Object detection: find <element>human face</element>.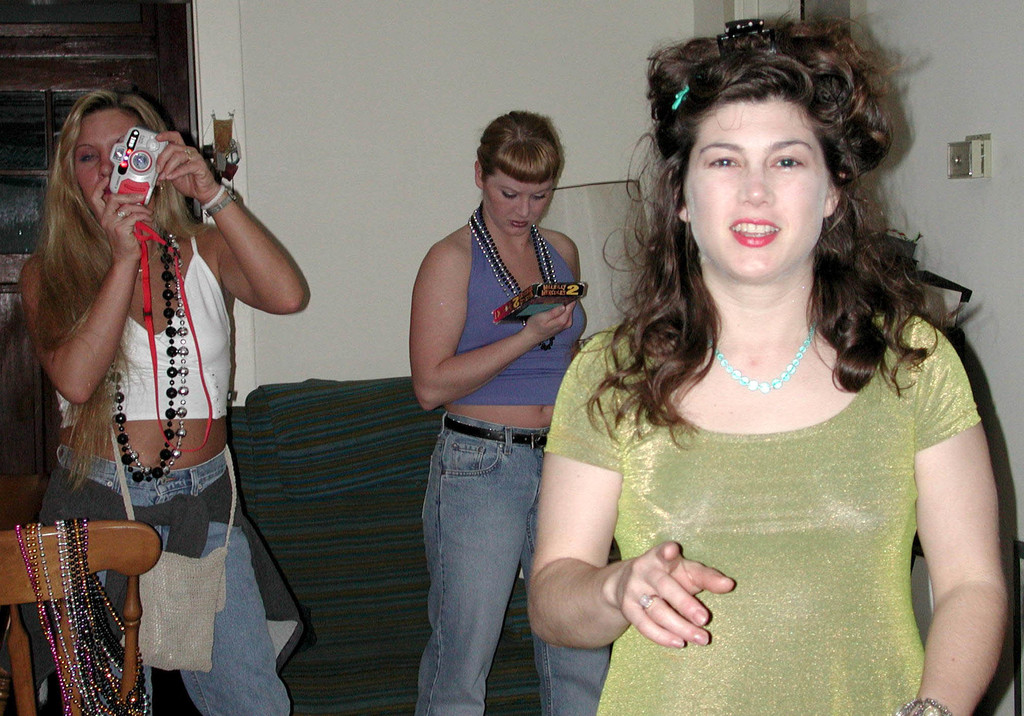
<bbox>686, 100, 826, 282</bbox>.
